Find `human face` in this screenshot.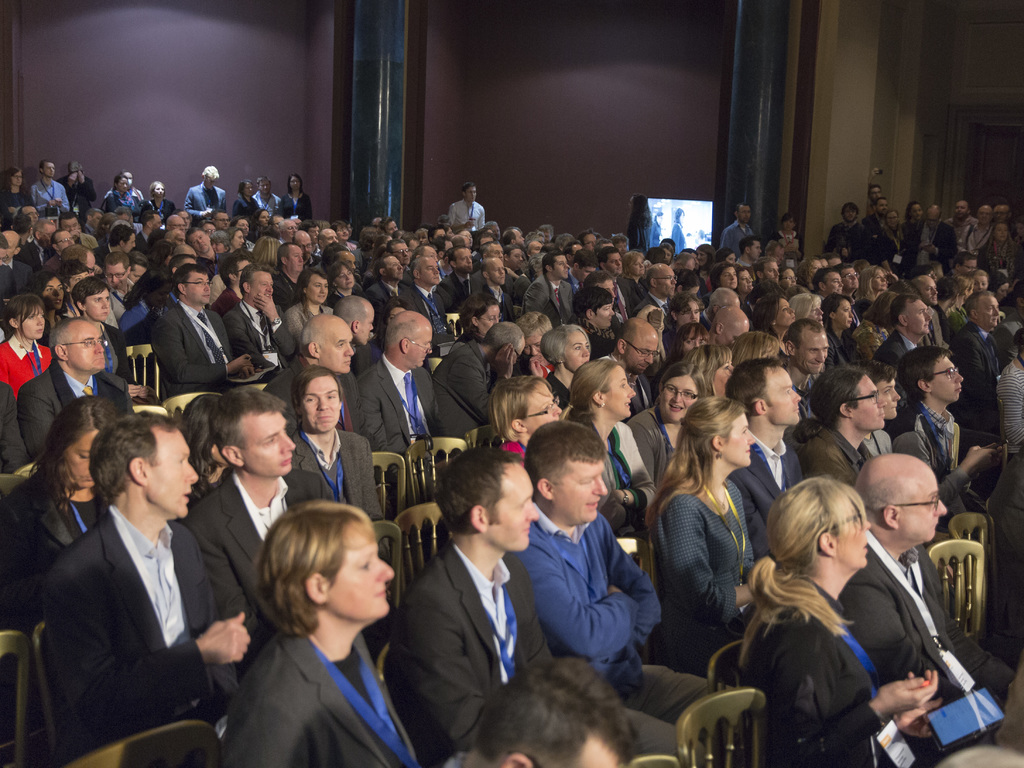
The bounding box for `human face` is crop(554, 456, 611, 523).
